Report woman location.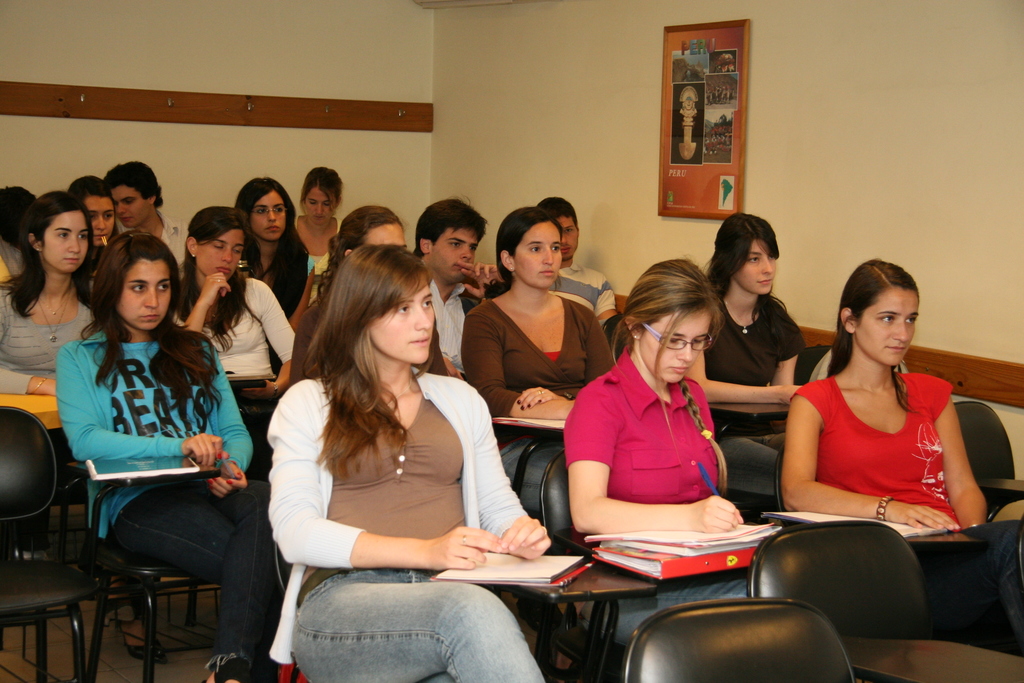
Report: (left=42, top=226, right=299, bottom=682).
